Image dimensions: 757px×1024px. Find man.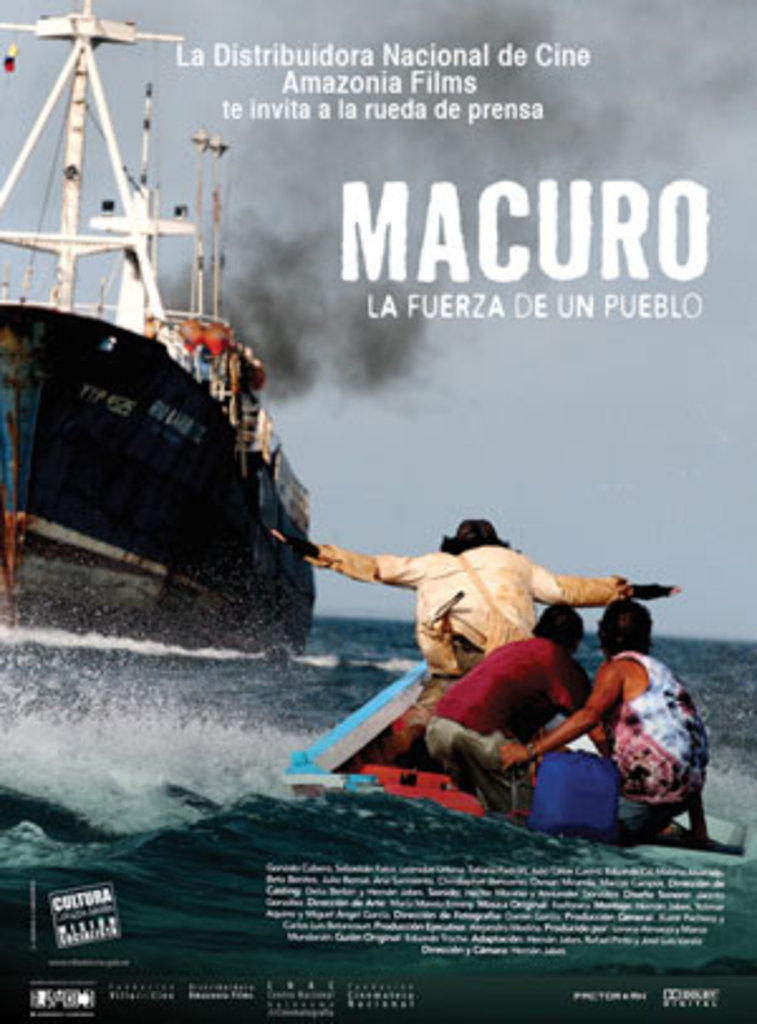
<region>267, 515, 676, 678</region>.
